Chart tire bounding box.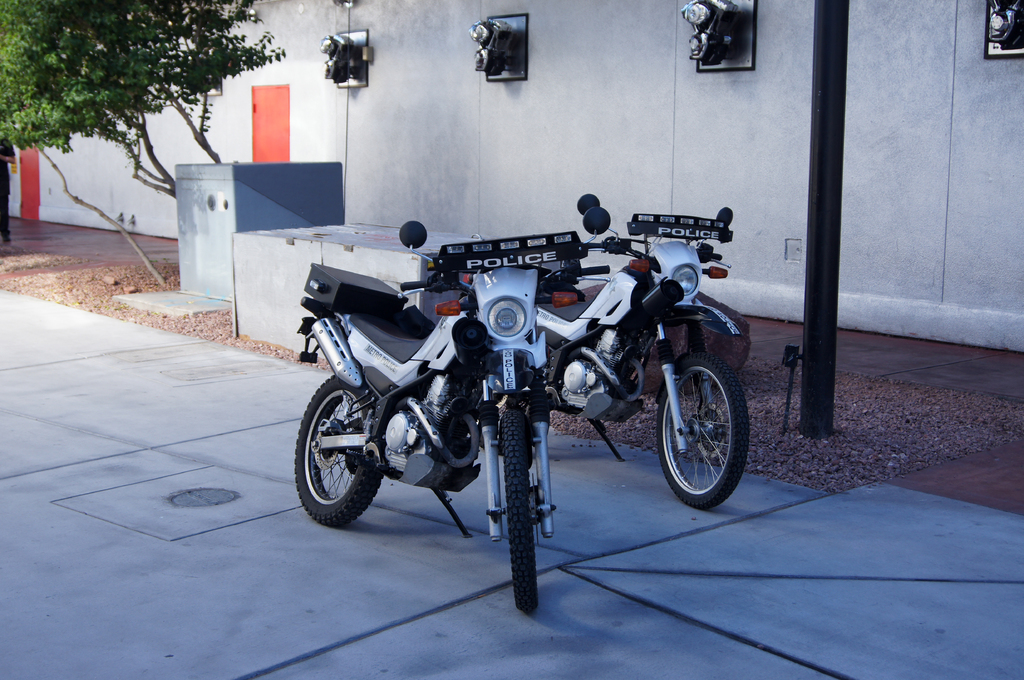
Charted: 292 374 385 528.
